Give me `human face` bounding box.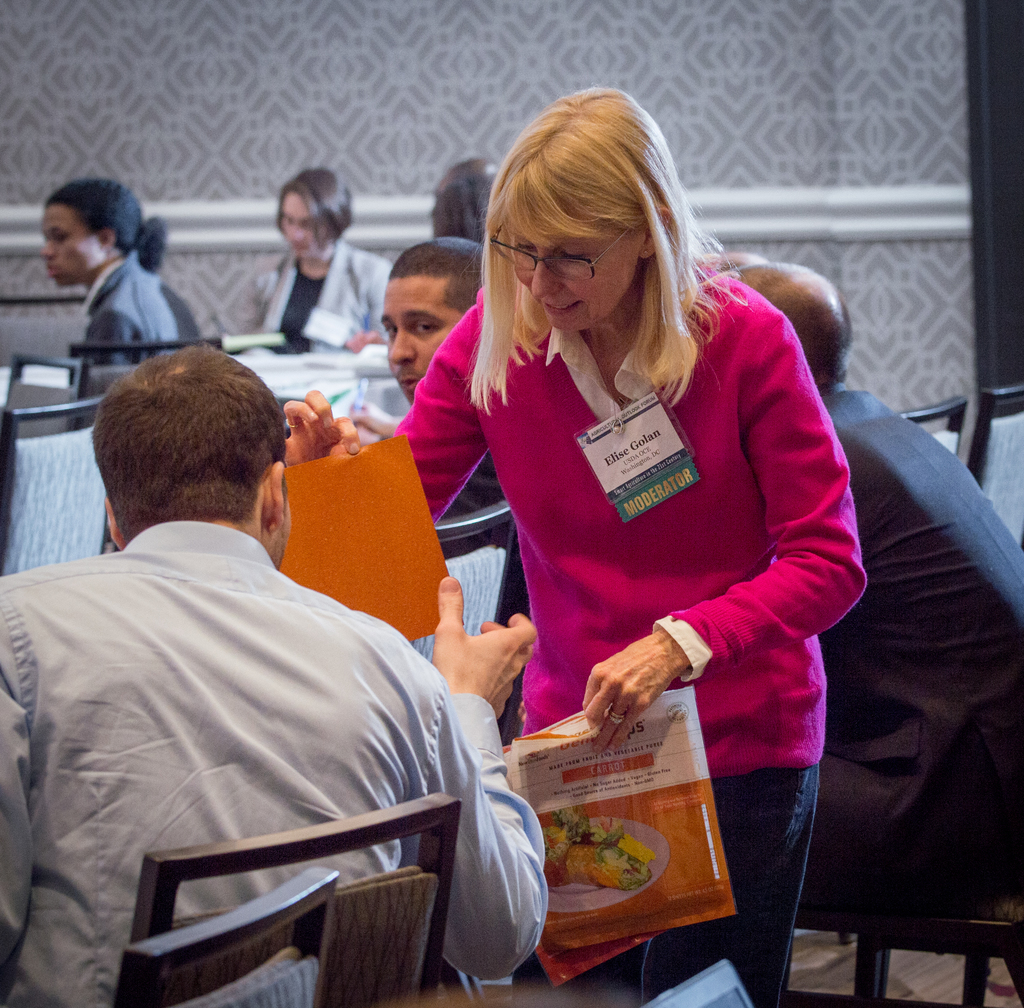
x1=38, y1=205, x2=110, y2=283.
